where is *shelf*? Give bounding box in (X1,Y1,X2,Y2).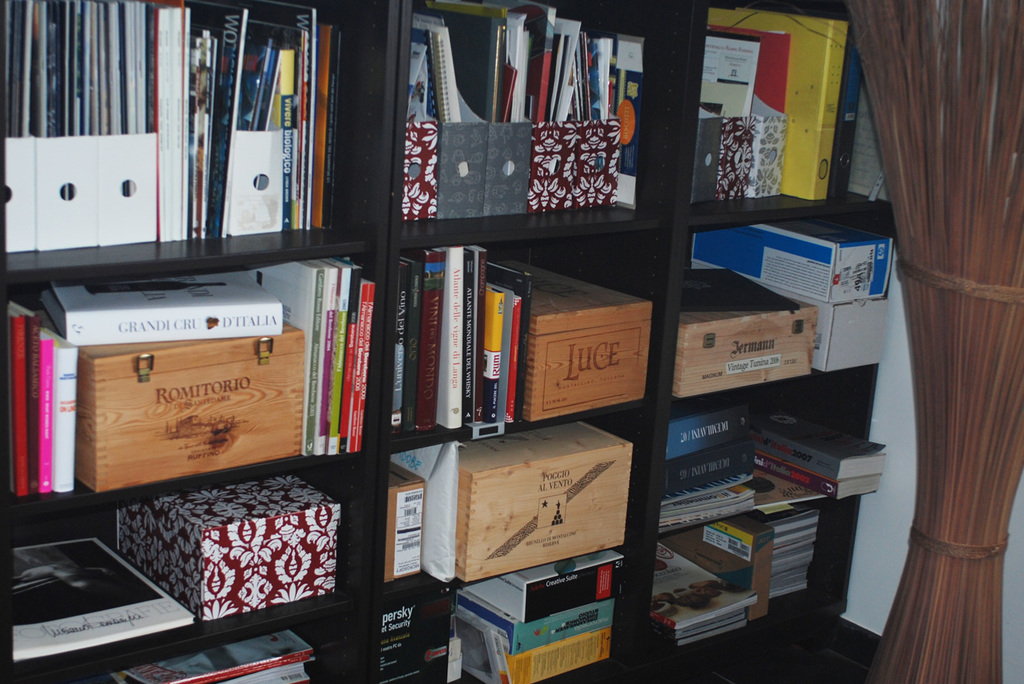
(661,497,821,667).
